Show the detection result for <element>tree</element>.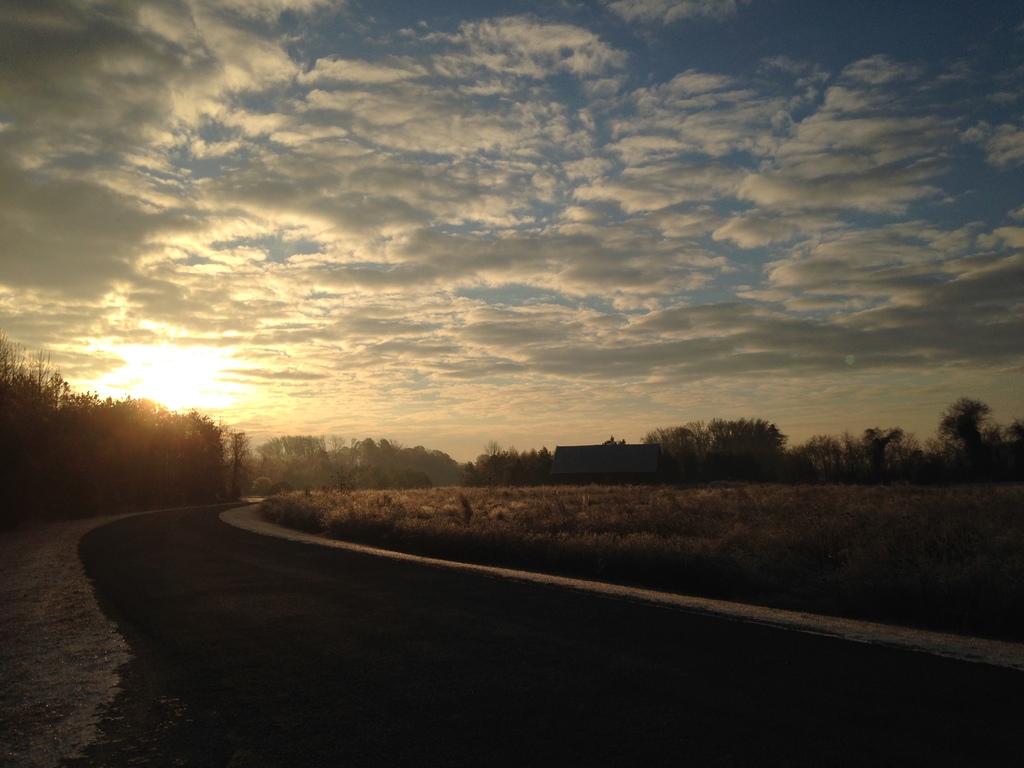
(x1=636, y1=424, x2=716, y2=466).
